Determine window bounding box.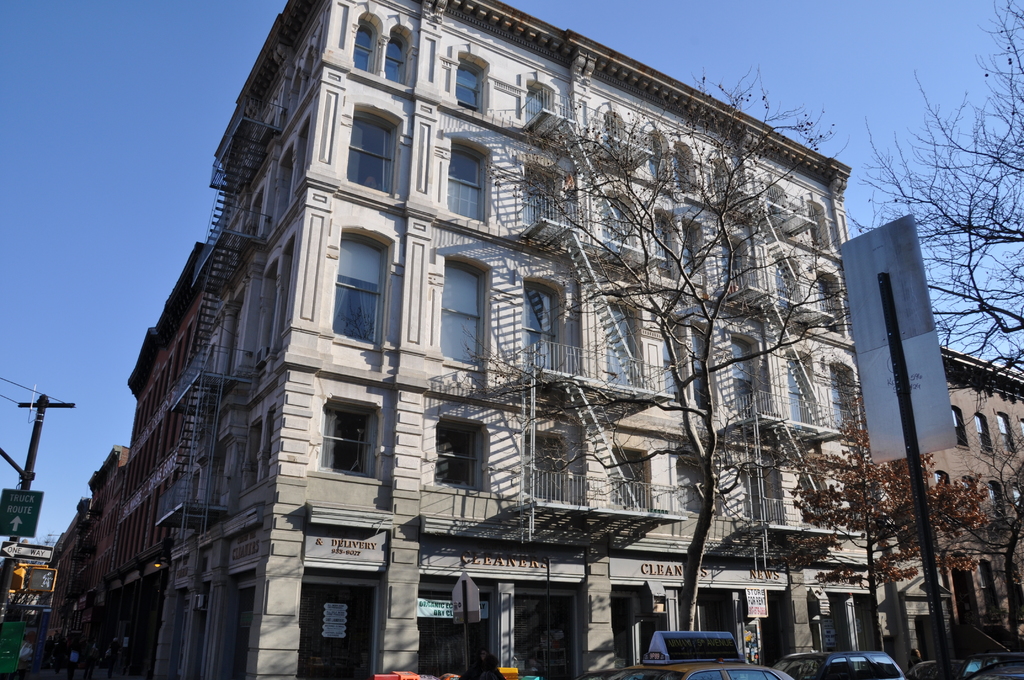
Determined: pyautogui.locateOnScreen(824, 365, 868, 440).
